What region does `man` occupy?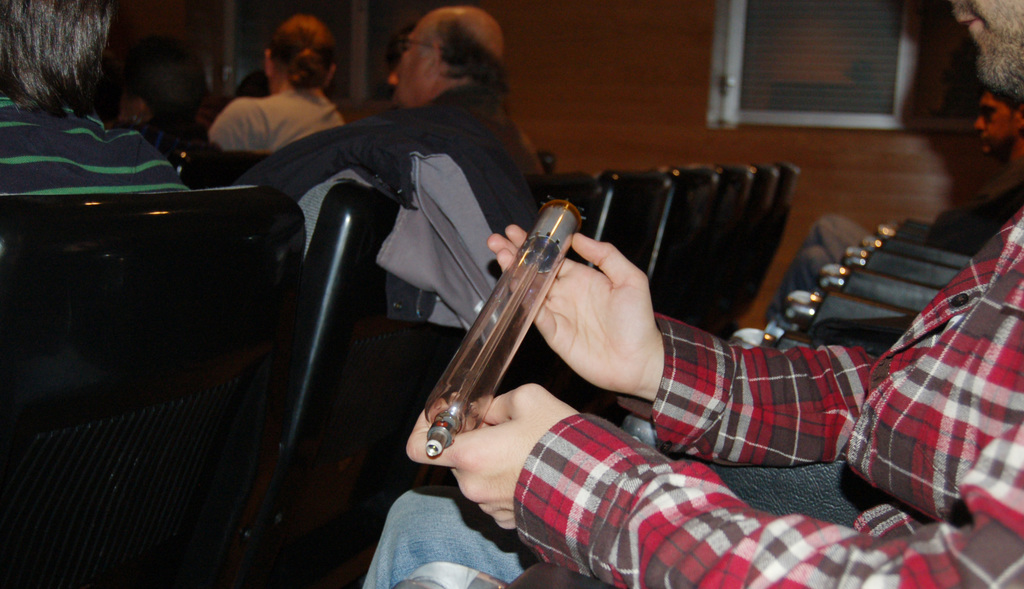
box(0, 0, 194, 198).
